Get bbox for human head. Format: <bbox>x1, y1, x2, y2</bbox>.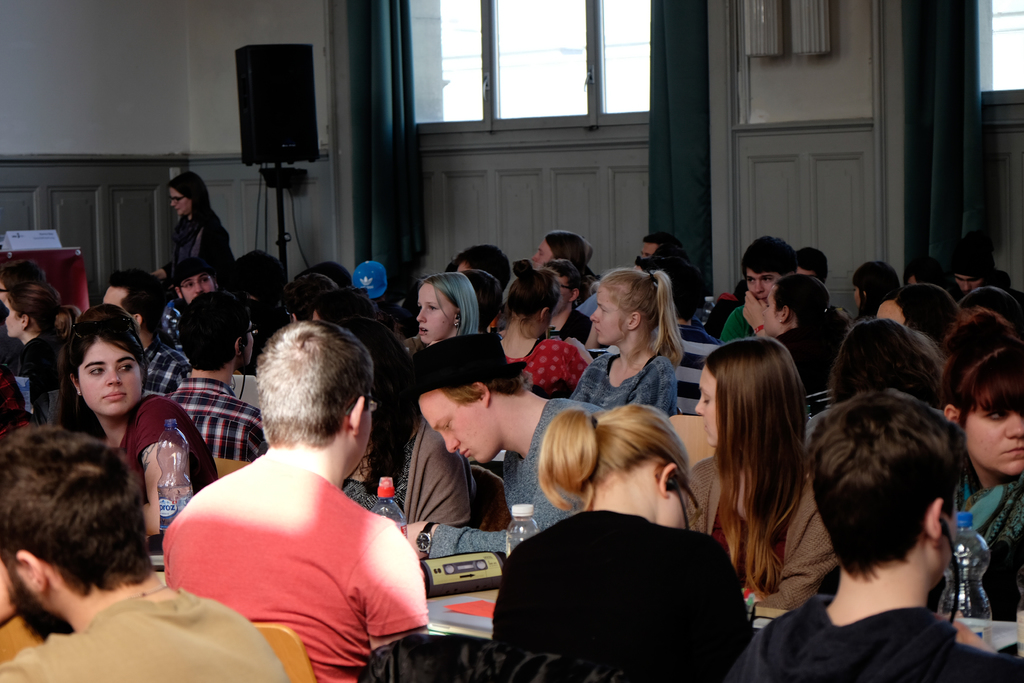
<bbox>5, 283, 68, 344</bbox>.
